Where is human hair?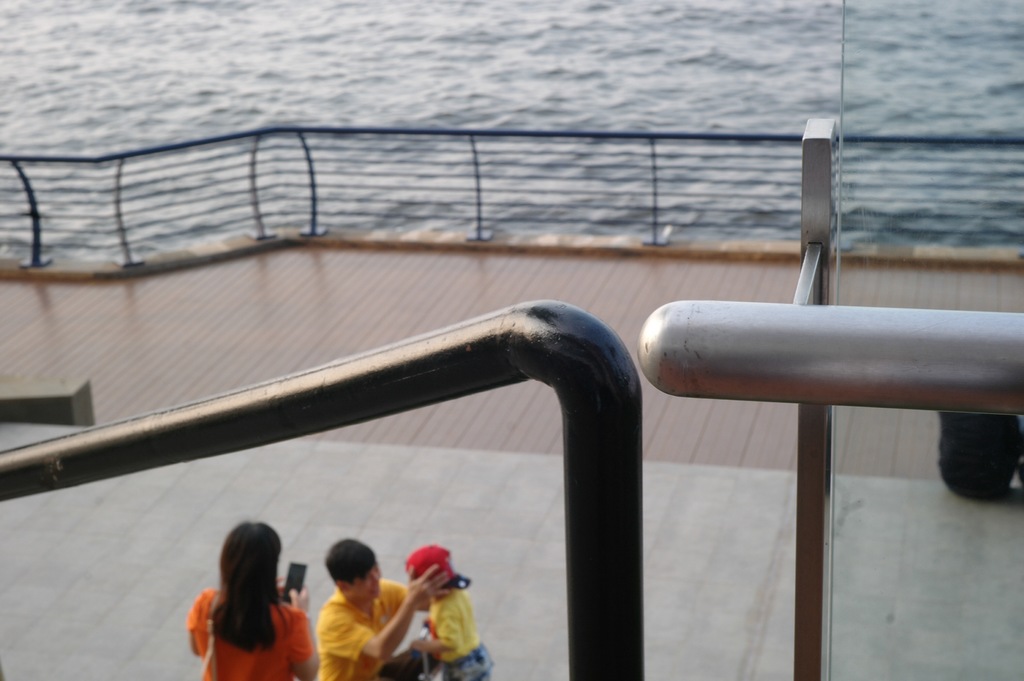
196:541:284:656.
